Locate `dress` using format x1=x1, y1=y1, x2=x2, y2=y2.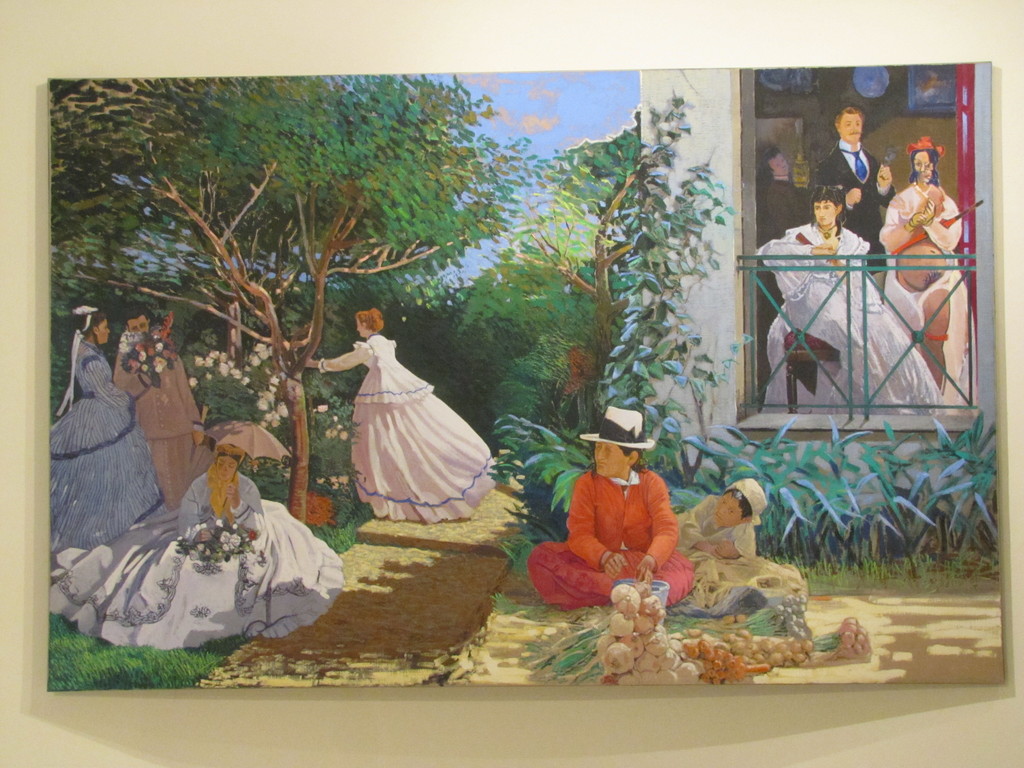
x1=317, y1=316, x2=490, y2=527.
